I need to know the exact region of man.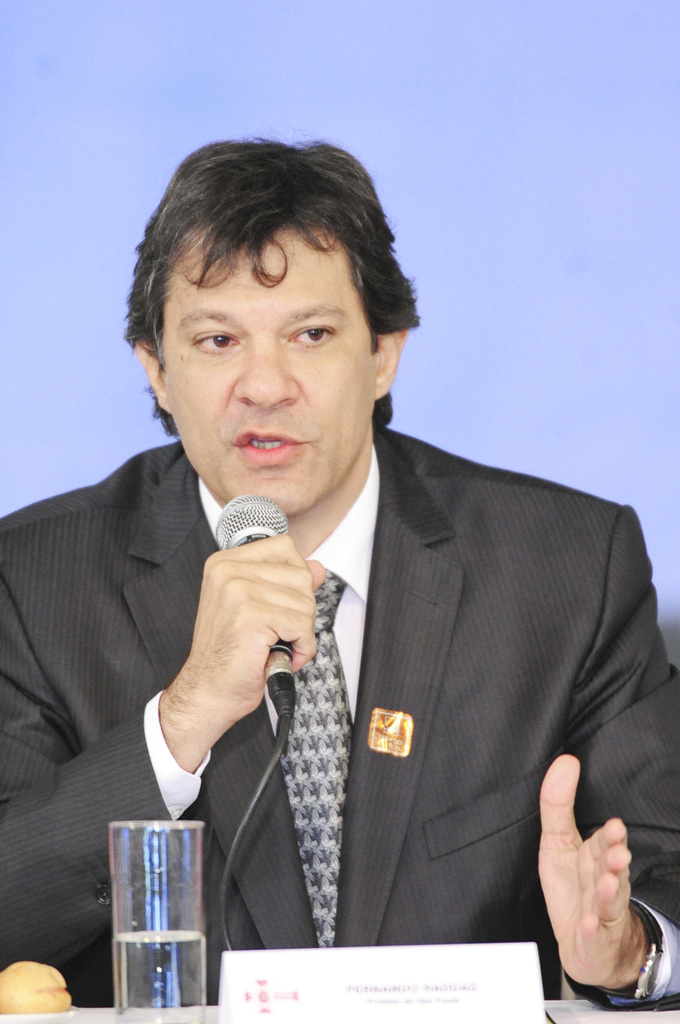
Region: box(47, 140, 676, 1000).
